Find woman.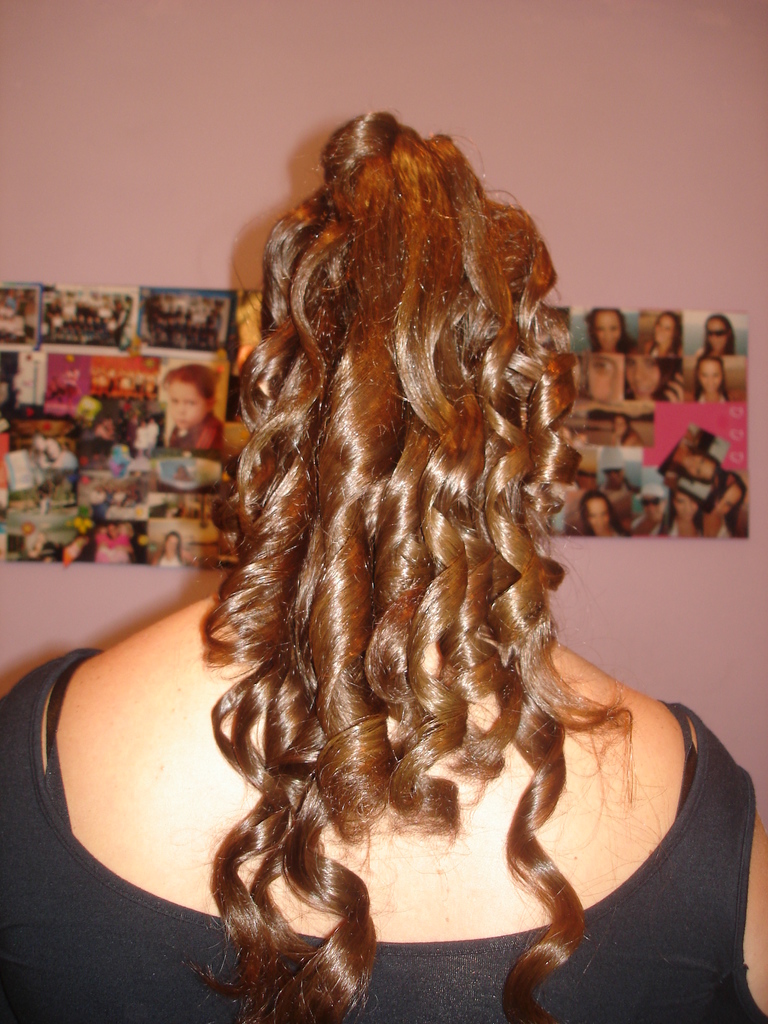
(159, 529, 198, 566).
